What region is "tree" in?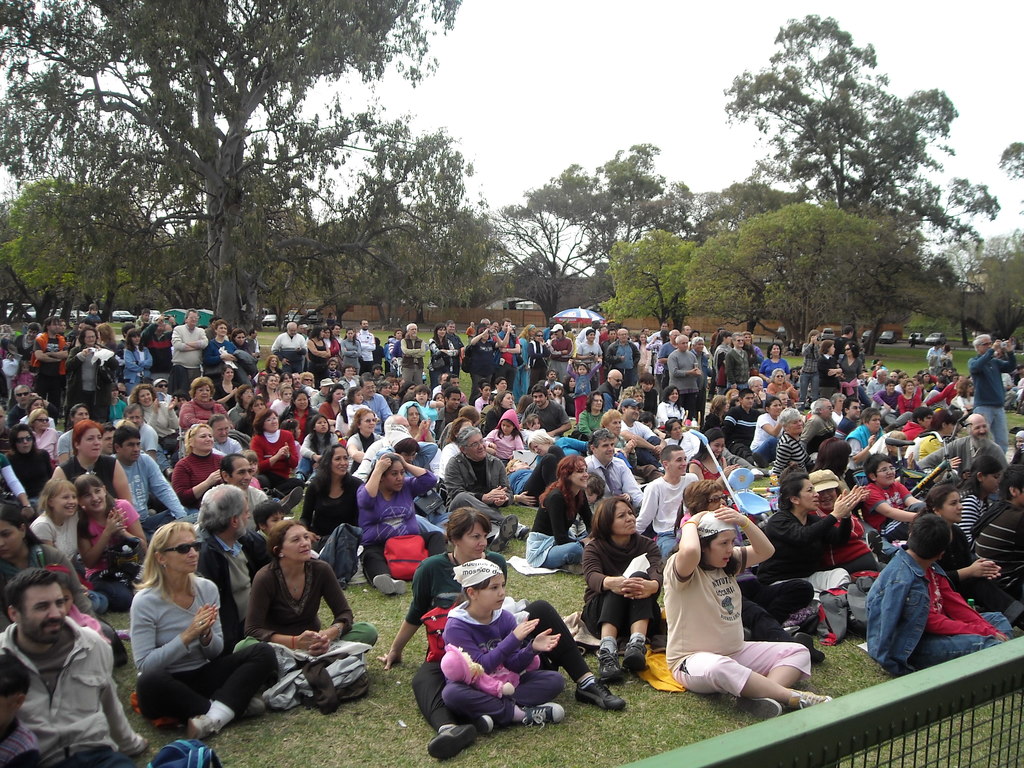
BBox(169, 217, 308, 336).
